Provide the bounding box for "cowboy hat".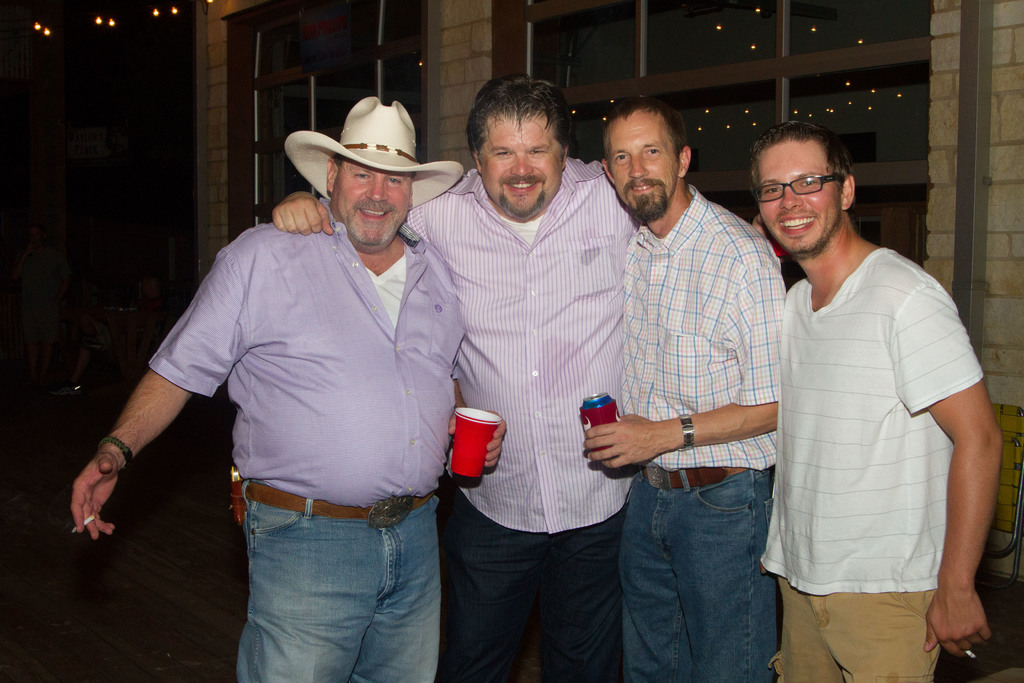
x1=273, y1=85, x2=490, y2=223.
